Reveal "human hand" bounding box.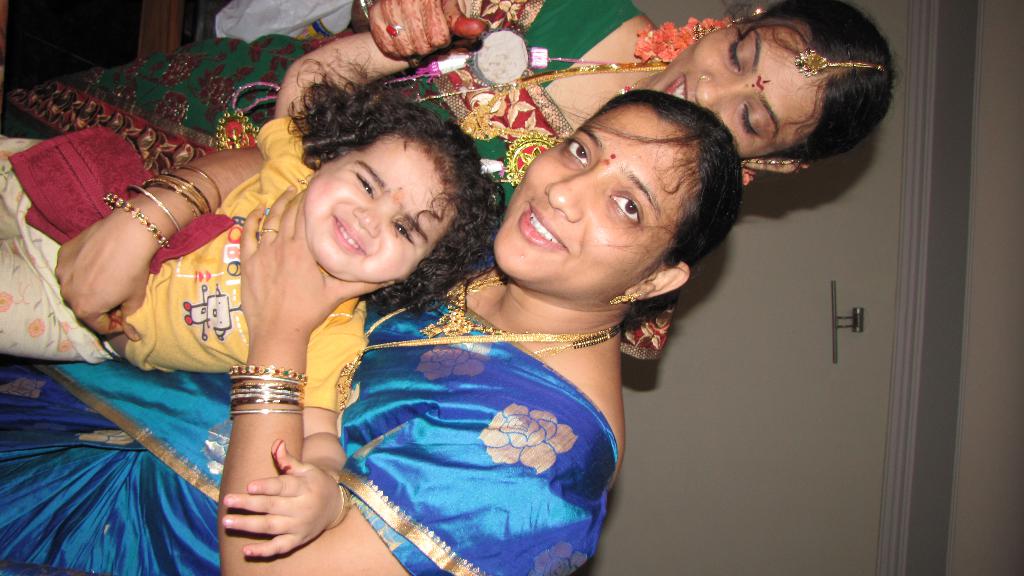
Revealed: rect(49, 214, 153, 338).
